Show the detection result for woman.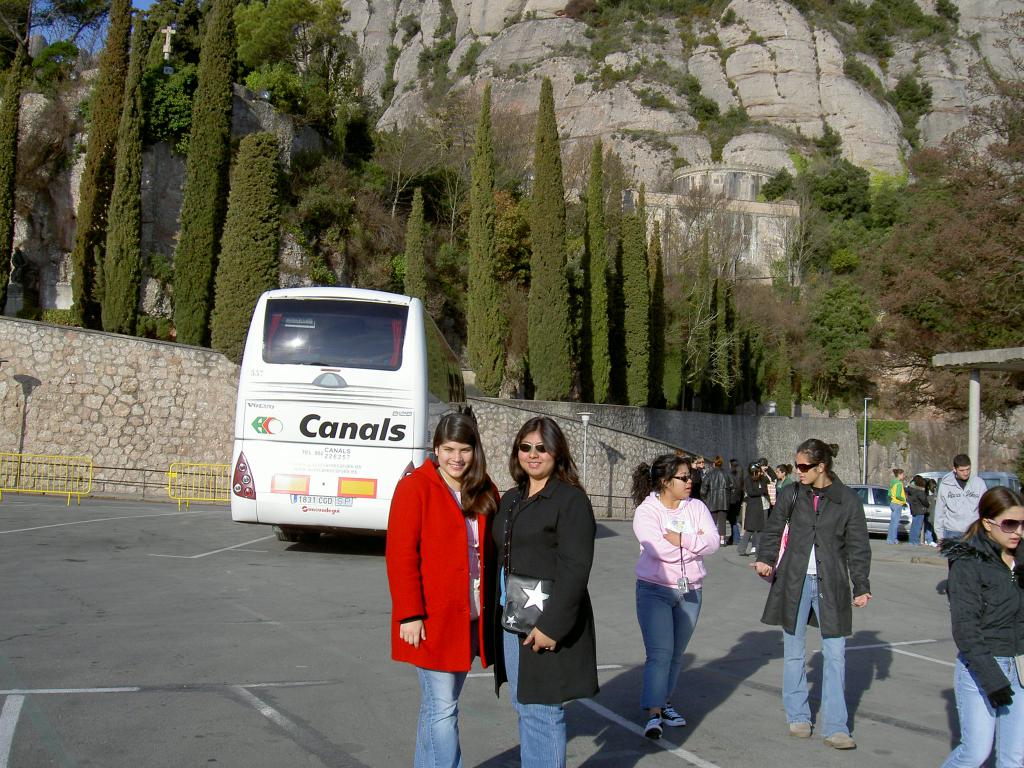
943:484:1023:767.
